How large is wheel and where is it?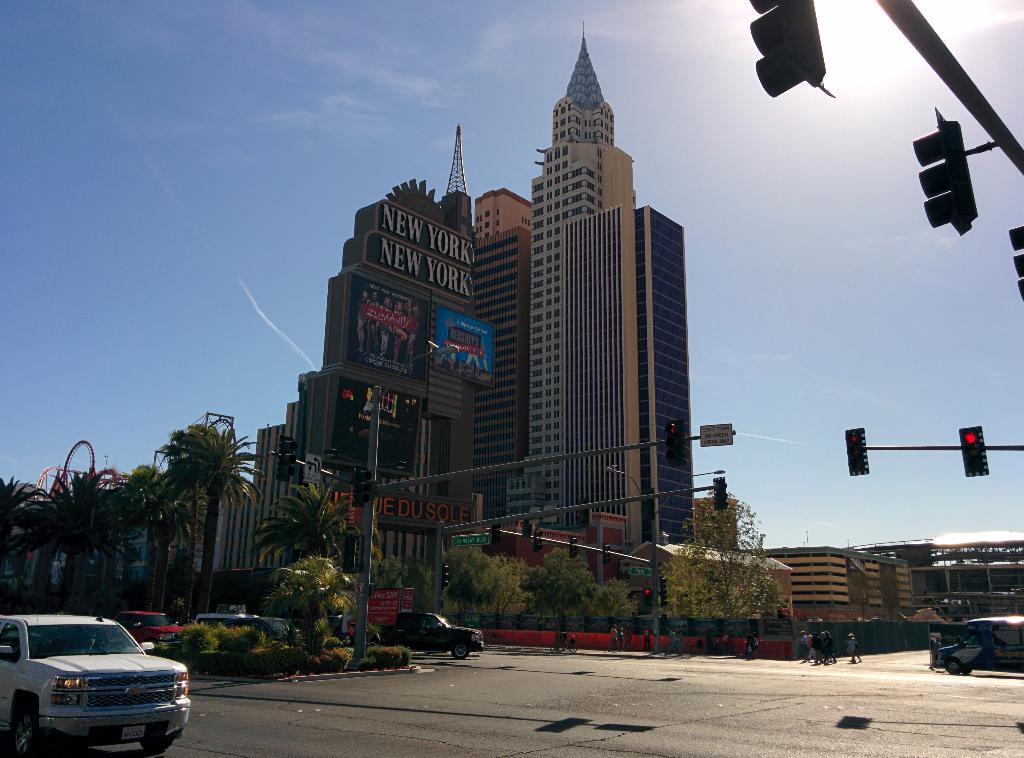
Bounding box: BBox(451, 641, 471, 659).
